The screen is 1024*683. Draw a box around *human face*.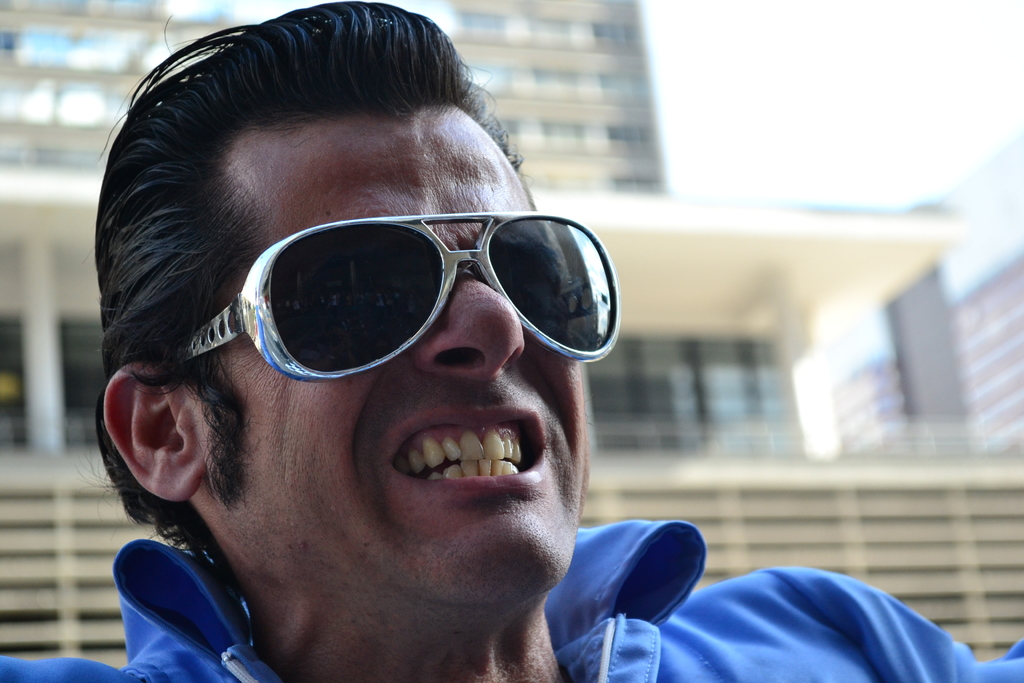
x1=200, y1=104, x2=587, y2=602.
